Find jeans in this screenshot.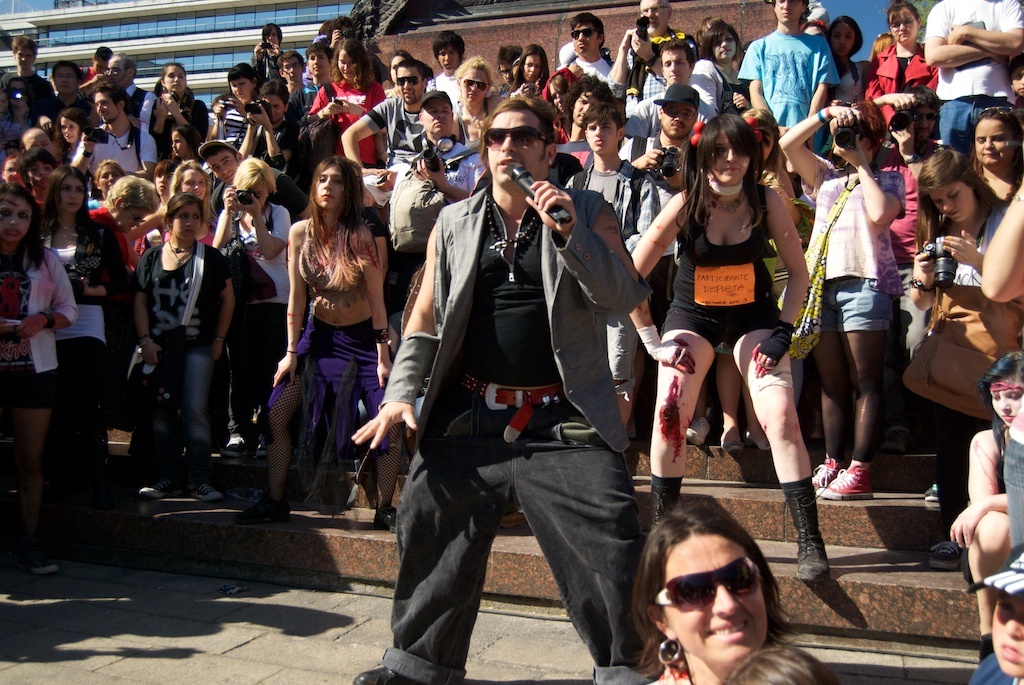
The bounding box for jeans is bbox(172, 348, 216, 445).
